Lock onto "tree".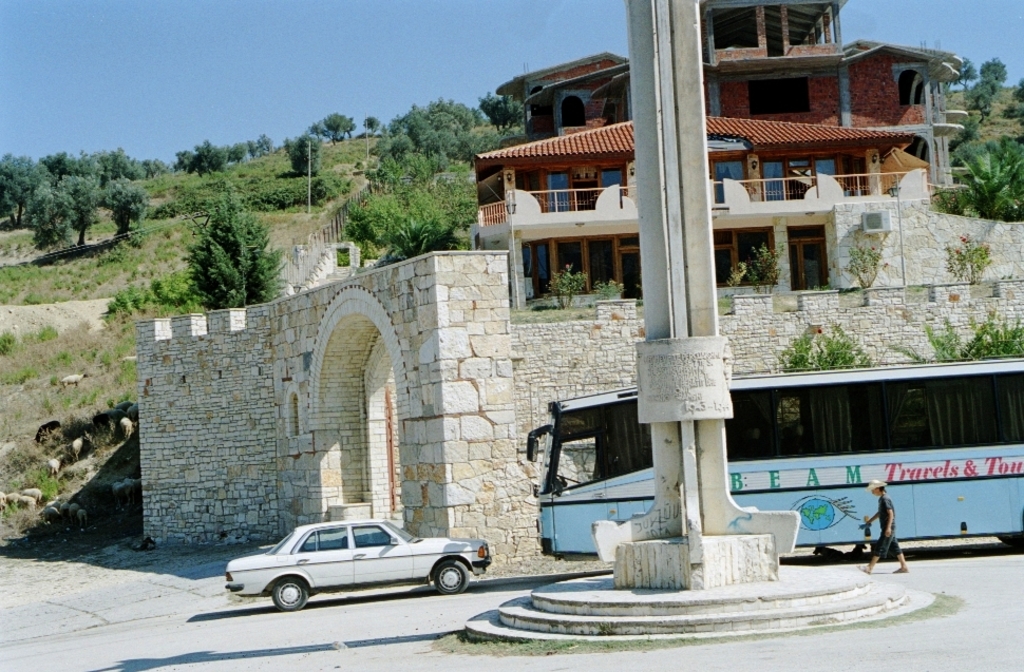
Locked: box=[954, 50, 1010, 124].
